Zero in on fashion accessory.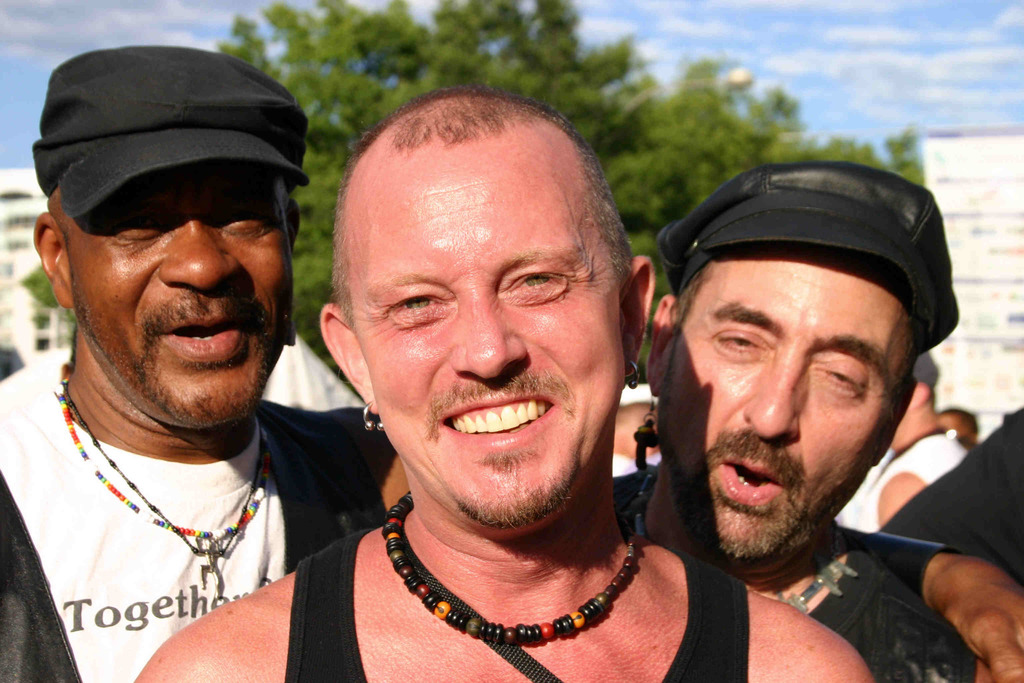
Zeroed in: BBox(54, 356, 277, 537).
